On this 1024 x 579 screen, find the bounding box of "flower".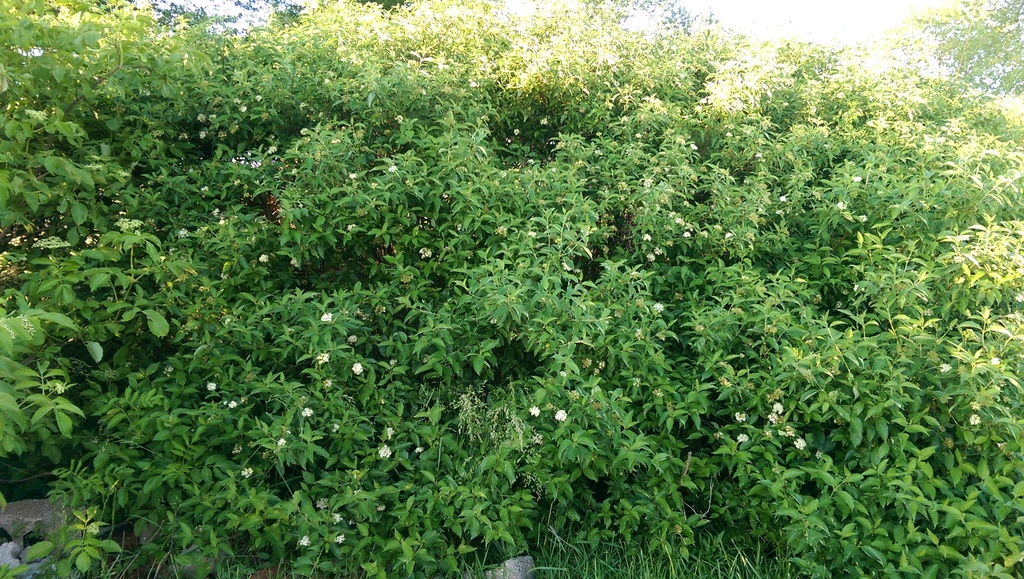
Bounding box: 301, 410, 316, 418.
